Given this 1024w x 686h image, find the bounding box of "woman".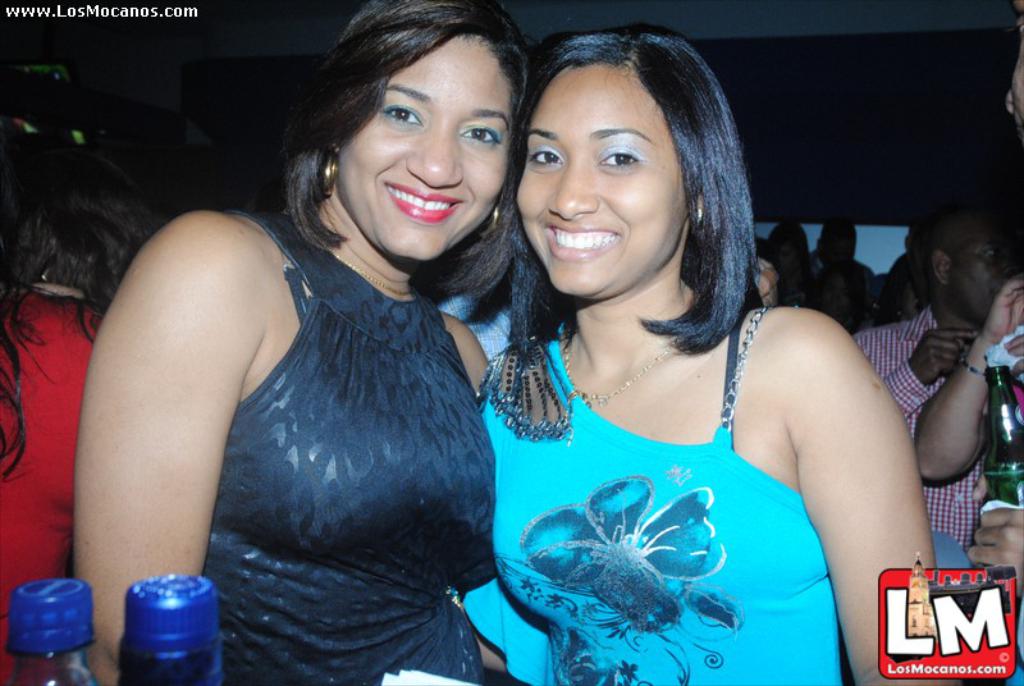
x1=0 y1=45 x2=174 y2=685.
